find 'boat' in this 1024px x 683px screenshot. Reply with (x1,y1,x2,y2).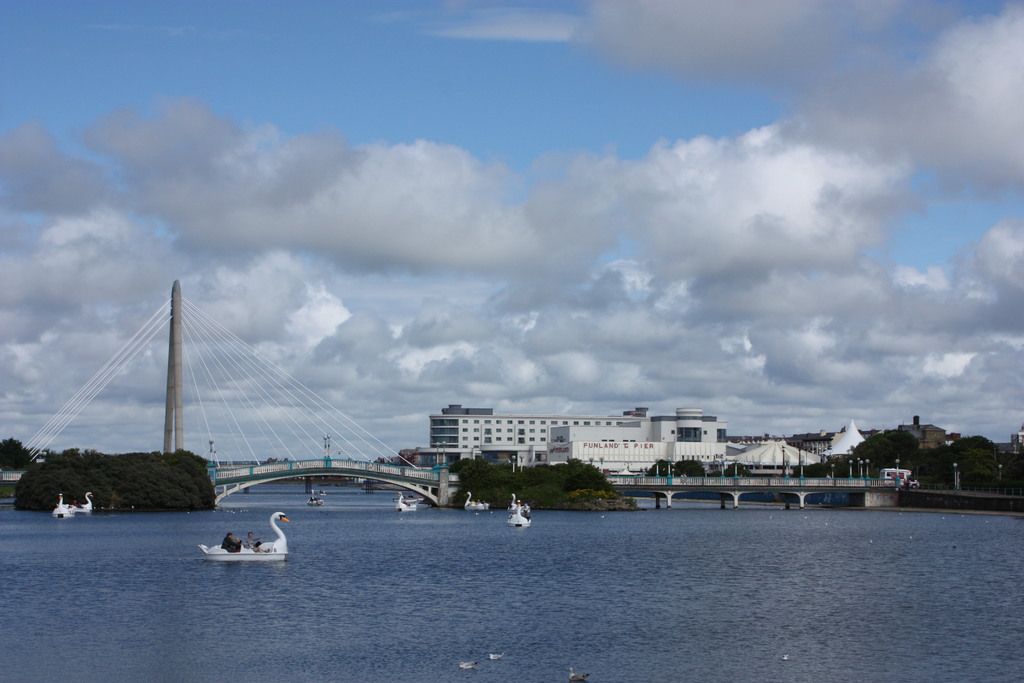
(318,488,330,498).
